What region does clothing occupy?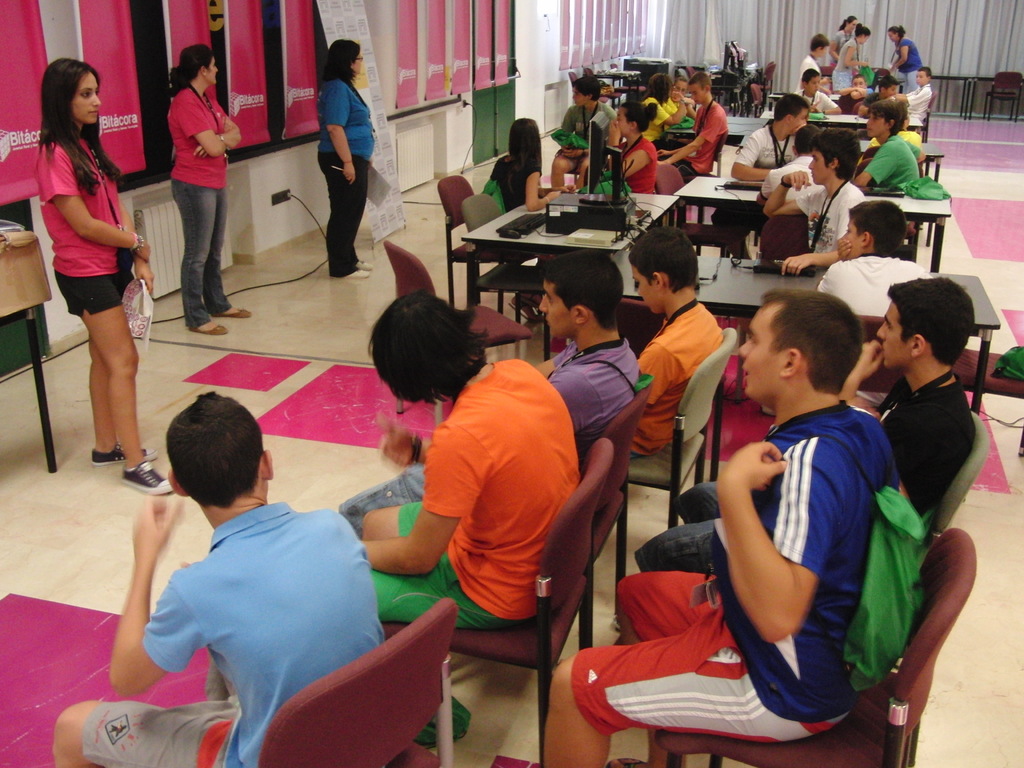
170,81,227,330.
